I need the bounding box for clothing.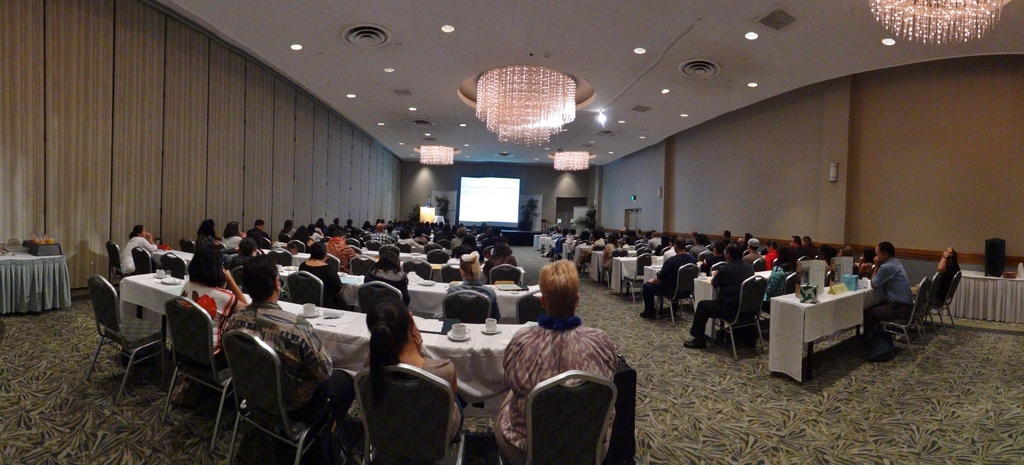
Here it is: [left=439, top=274, right=501, bottom=336].
